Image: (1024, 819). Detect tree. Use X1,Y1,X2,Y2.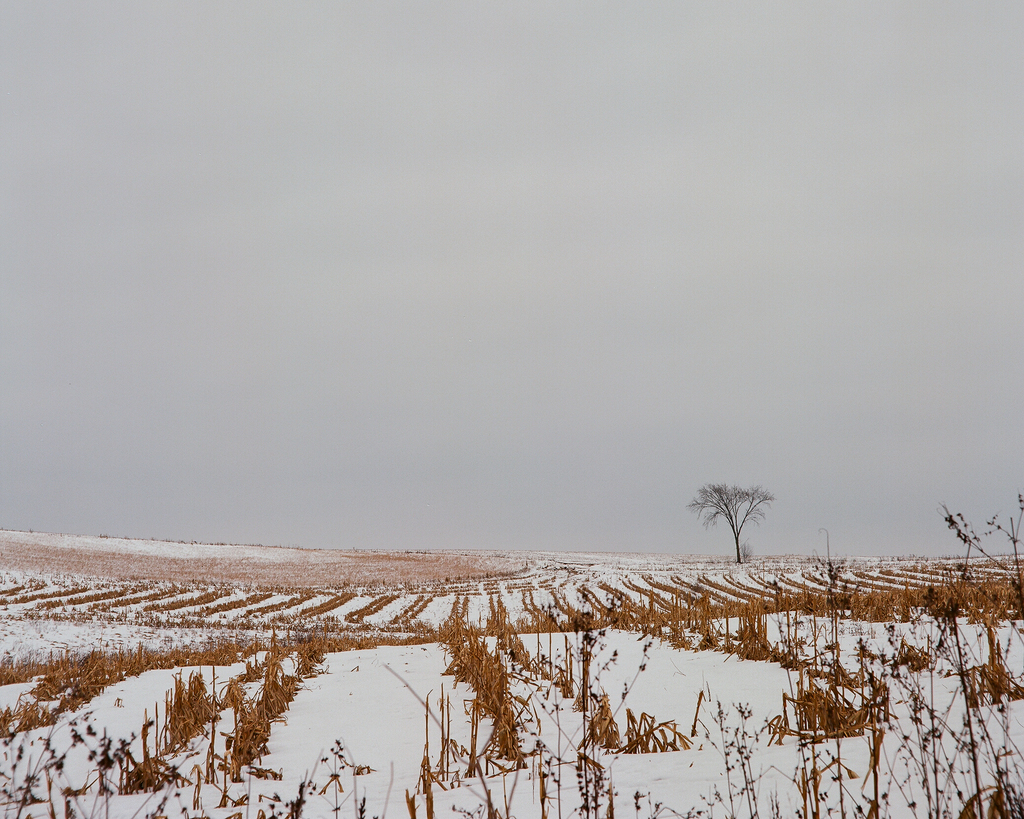
694,469,783,570.
